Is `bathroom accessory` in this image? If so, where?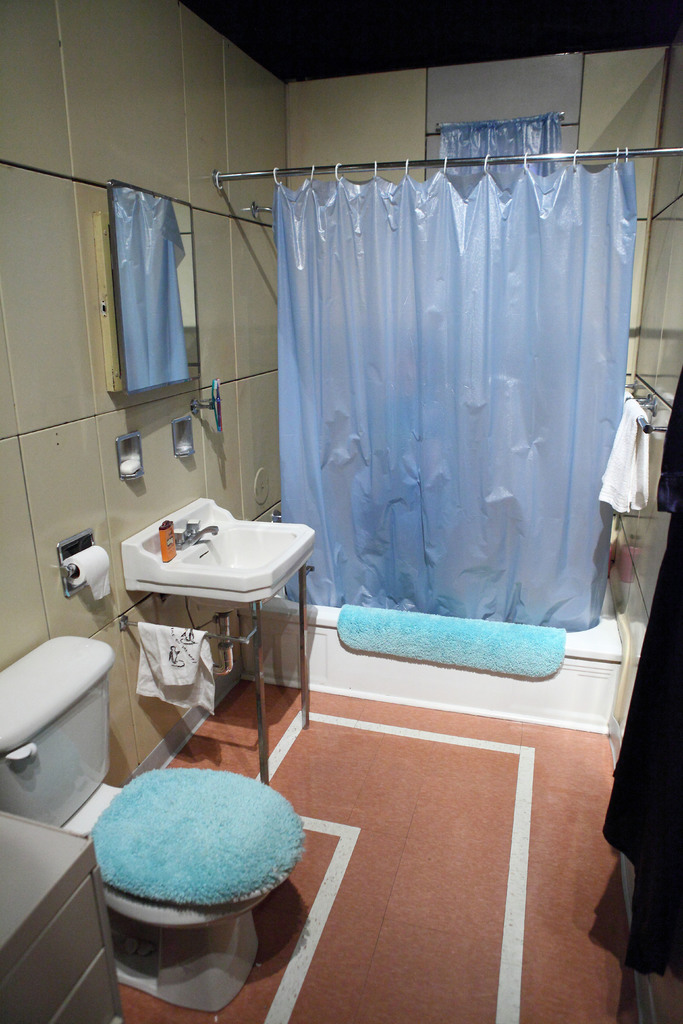
Yes, at {"left": 205, "top": 141, "right": 682, "bottom": 195}.
